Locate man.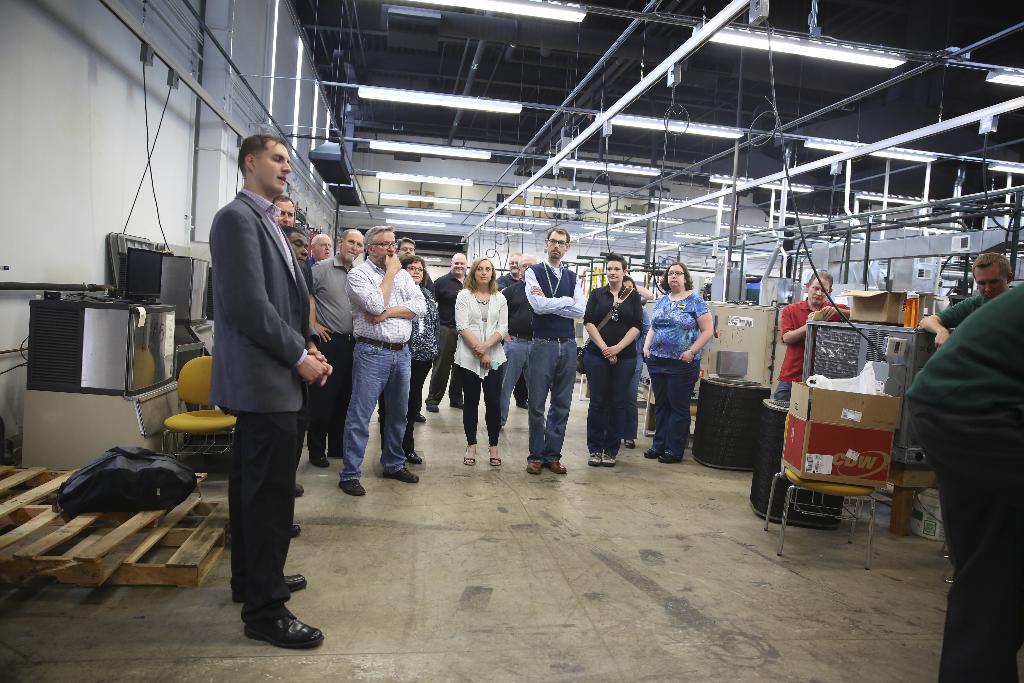
Bounding box: Rect(308, 234, 335, 267).
